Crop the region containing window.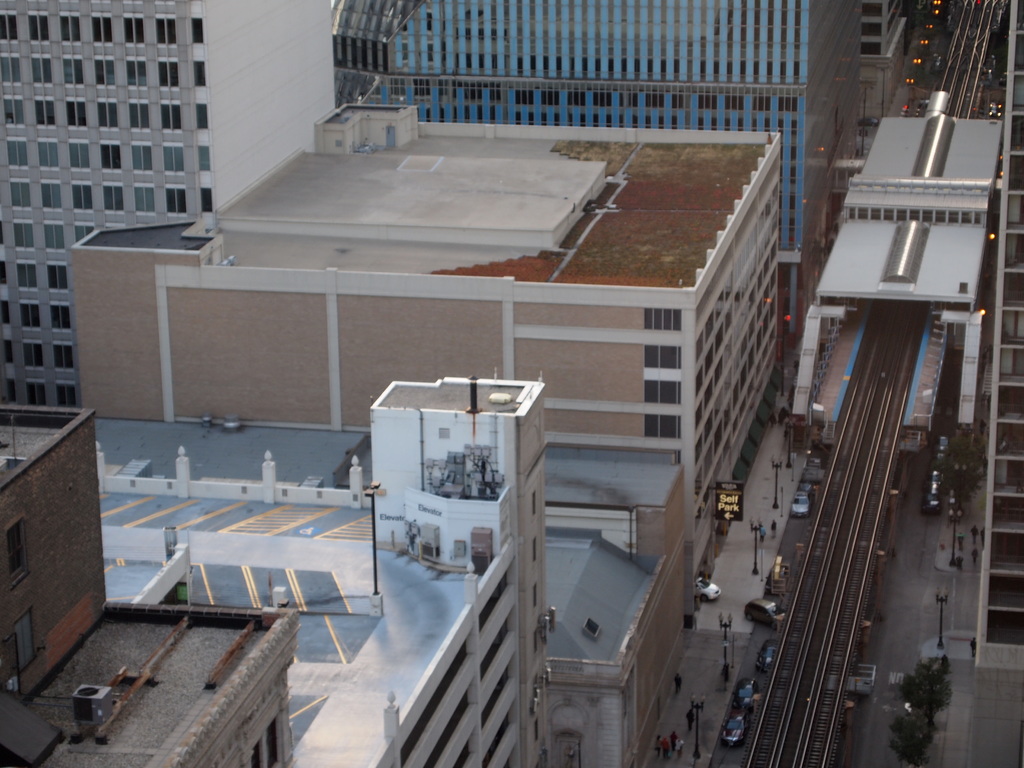
Crop region: crop(157, 16, 175, 45).
